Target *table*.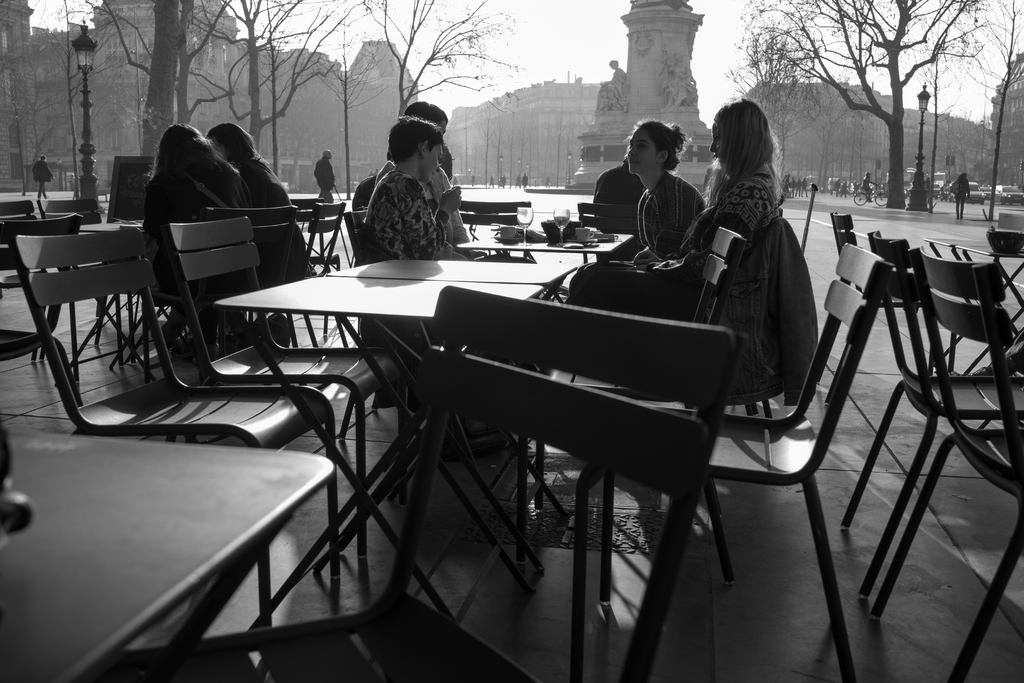
Target region: locate(325, 258, 577, 502).
